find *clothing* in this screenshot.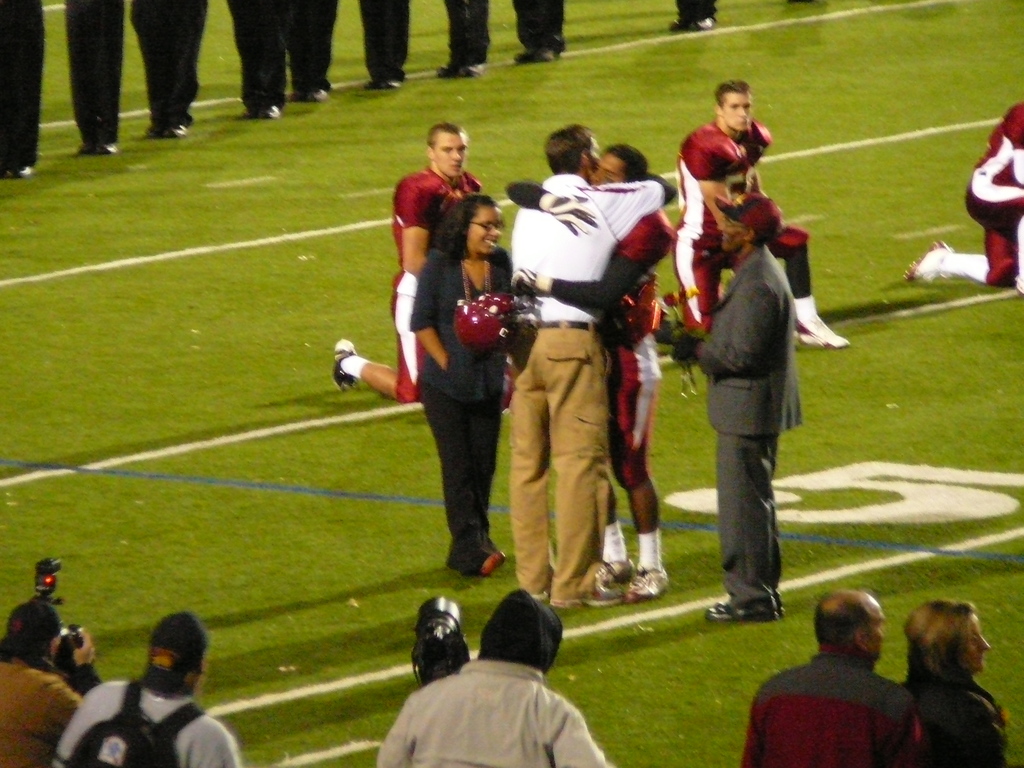
The bounding box for *clothing* is <bbox>511, 0, 566, 49</bbox>.
